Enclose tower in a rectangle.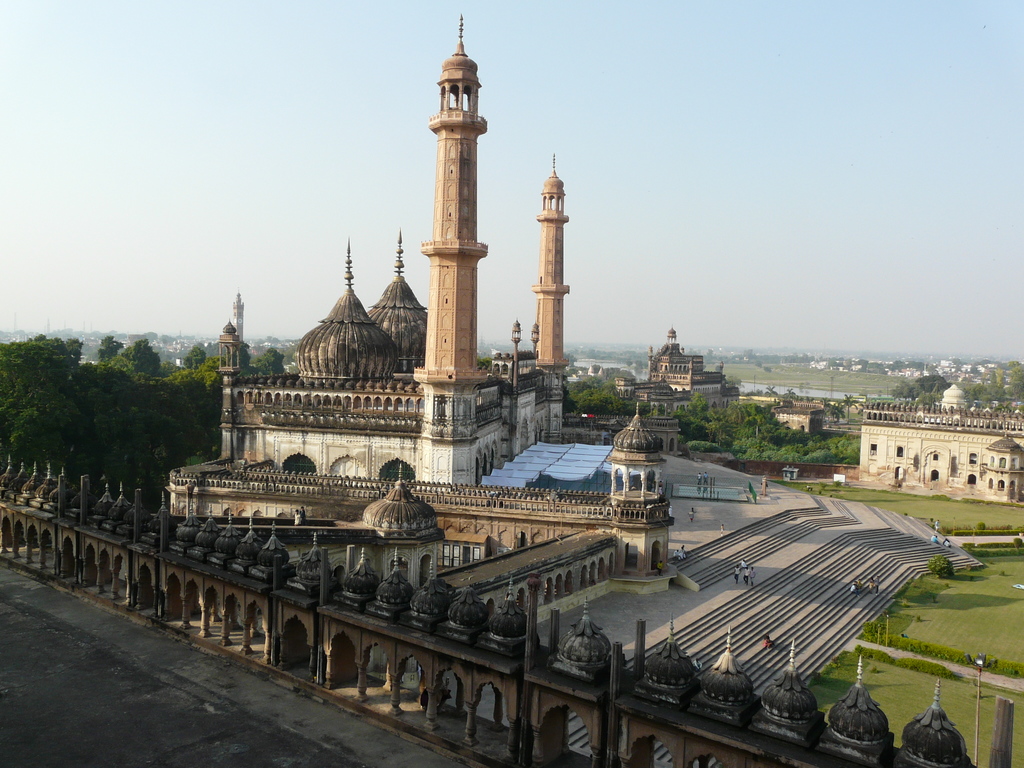
596, 400, 681, 596.
